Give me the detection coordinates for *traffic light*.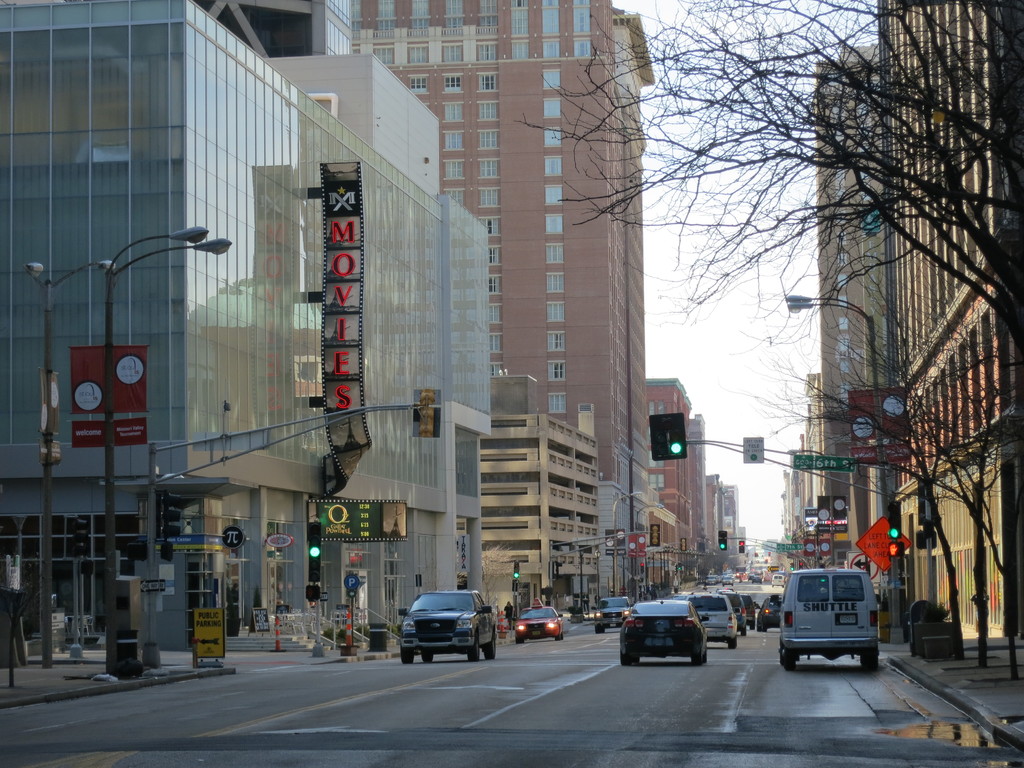
(x1=682, y1=534, x2=687, y2=553).
